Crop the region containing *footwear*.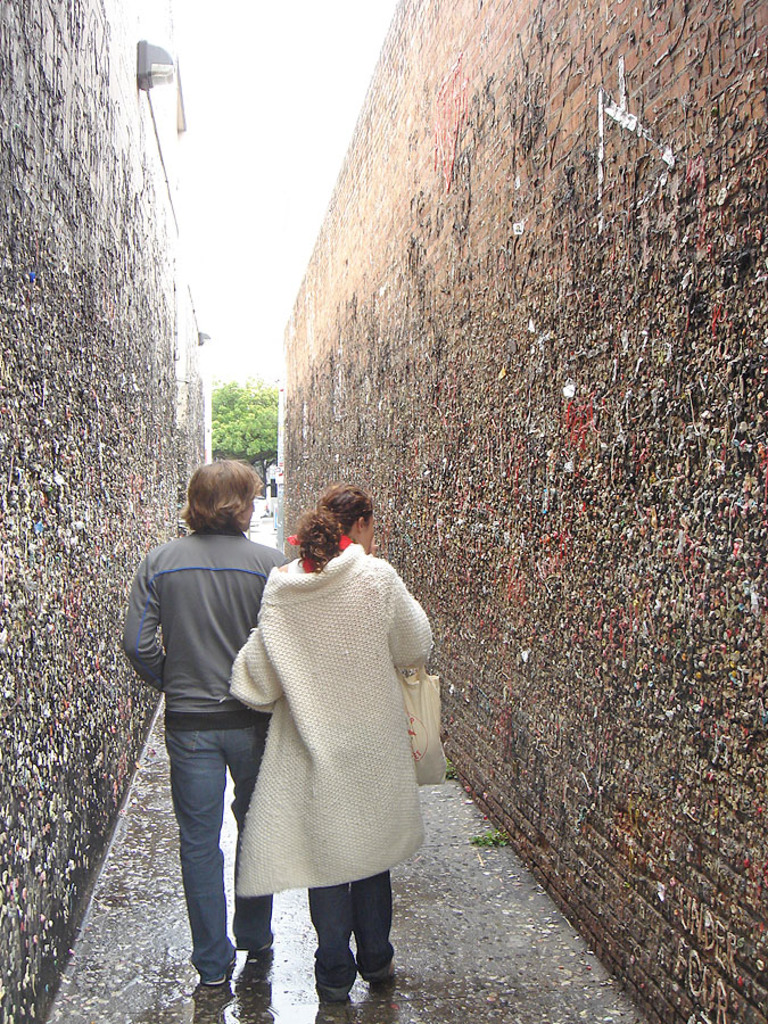
Crop region: detection(196, 978, 232, 1004).
